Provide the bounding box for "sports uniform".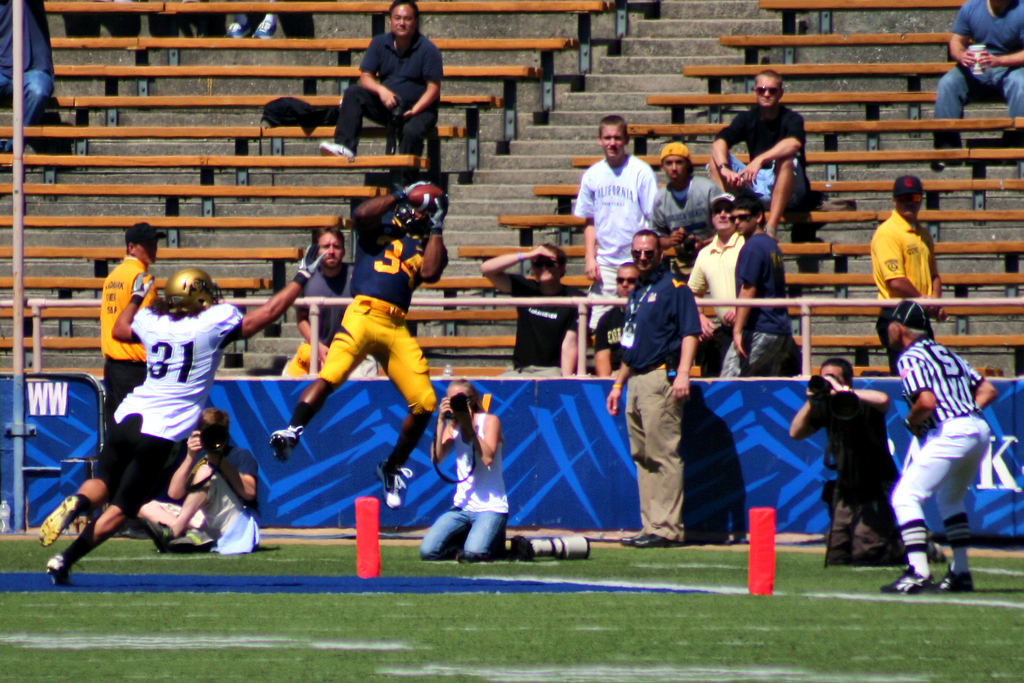
select_region(876, 177, 934, 371).
